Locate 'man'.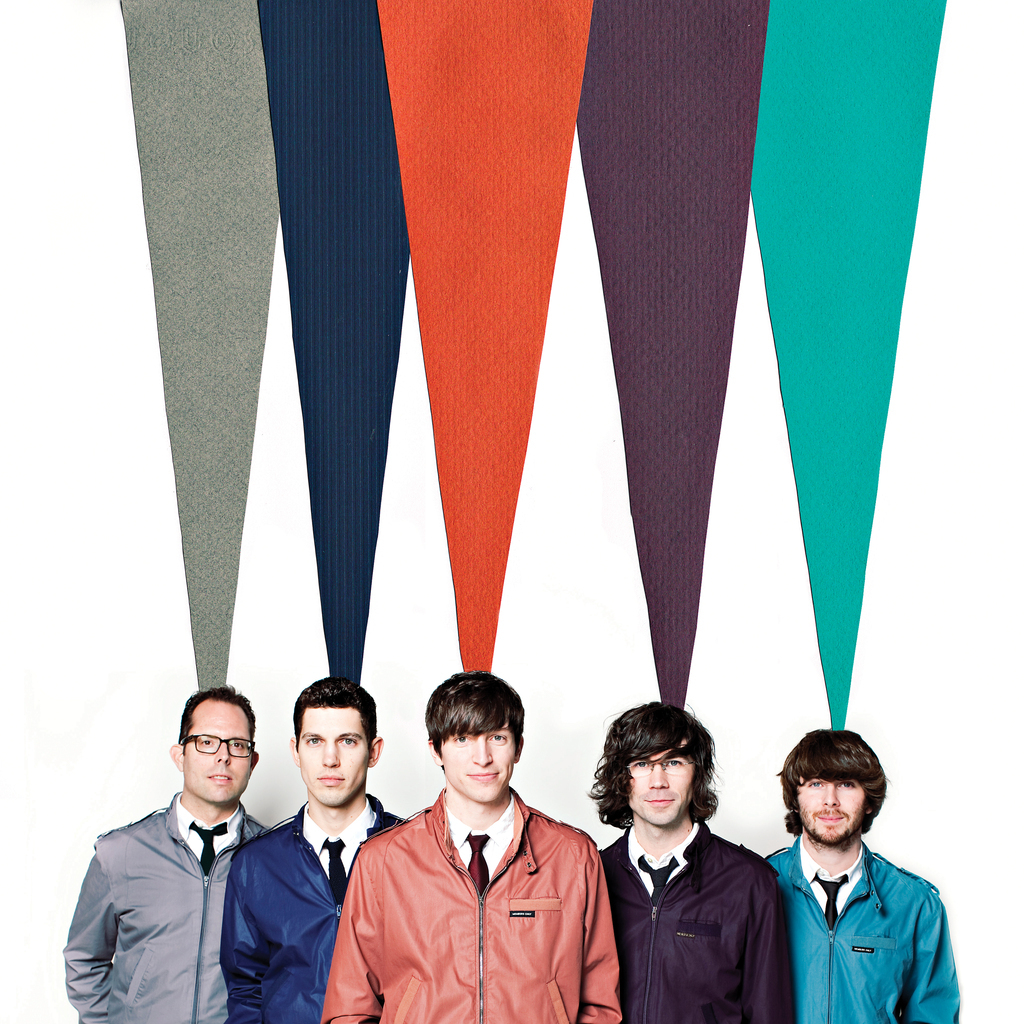
Bounding box: {"x1": 54, "y1": 677, "x2": 283, "y2": 1023}.
